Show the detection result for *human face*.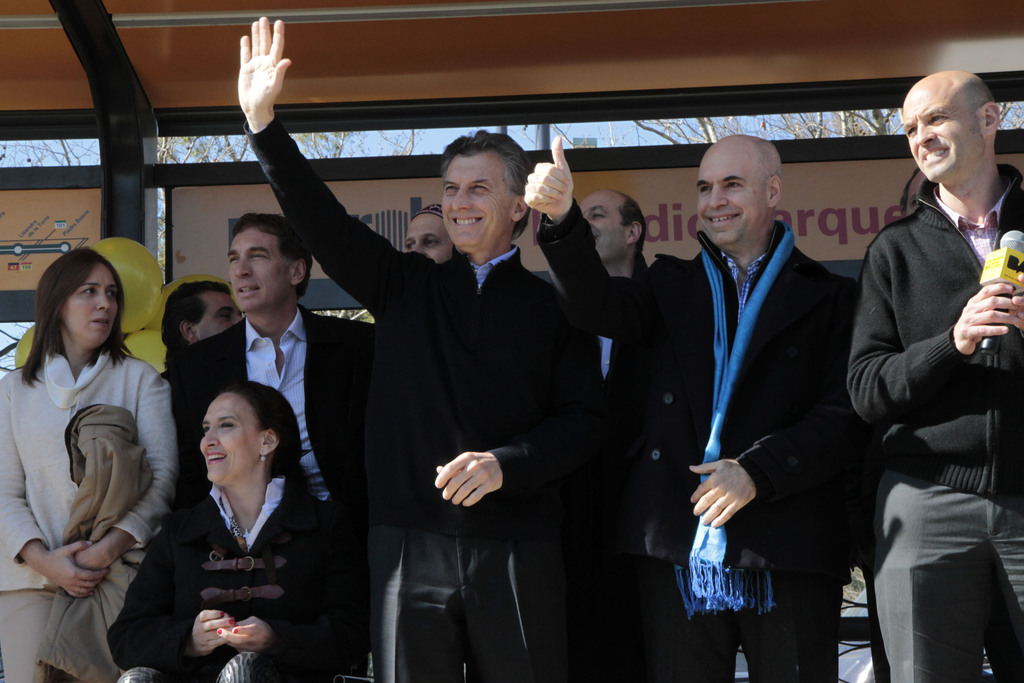
[65, 261, 122, 350].
